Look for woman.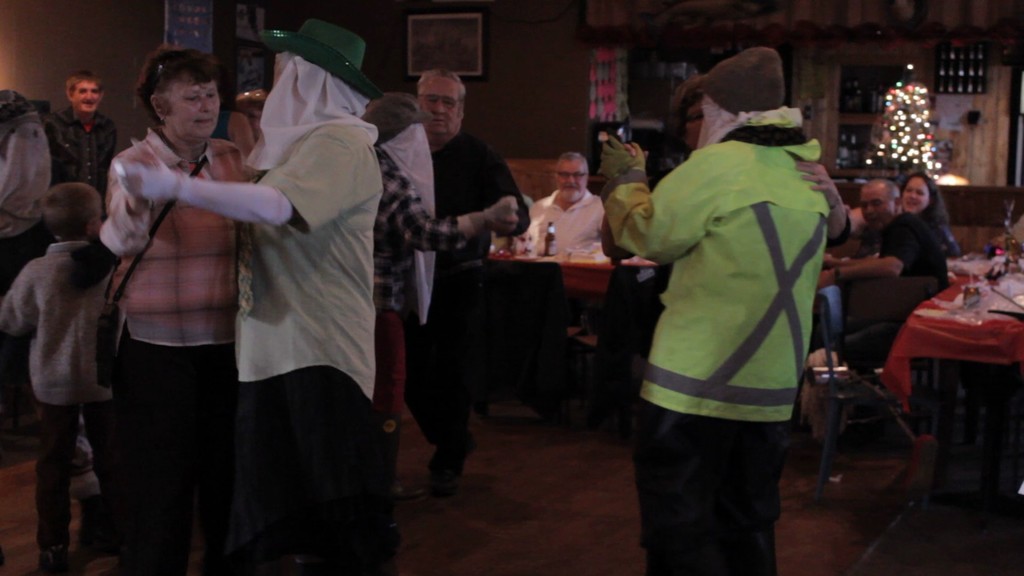
Found: pyautogui.locateOnScreen(366, 84, 515, 568).
